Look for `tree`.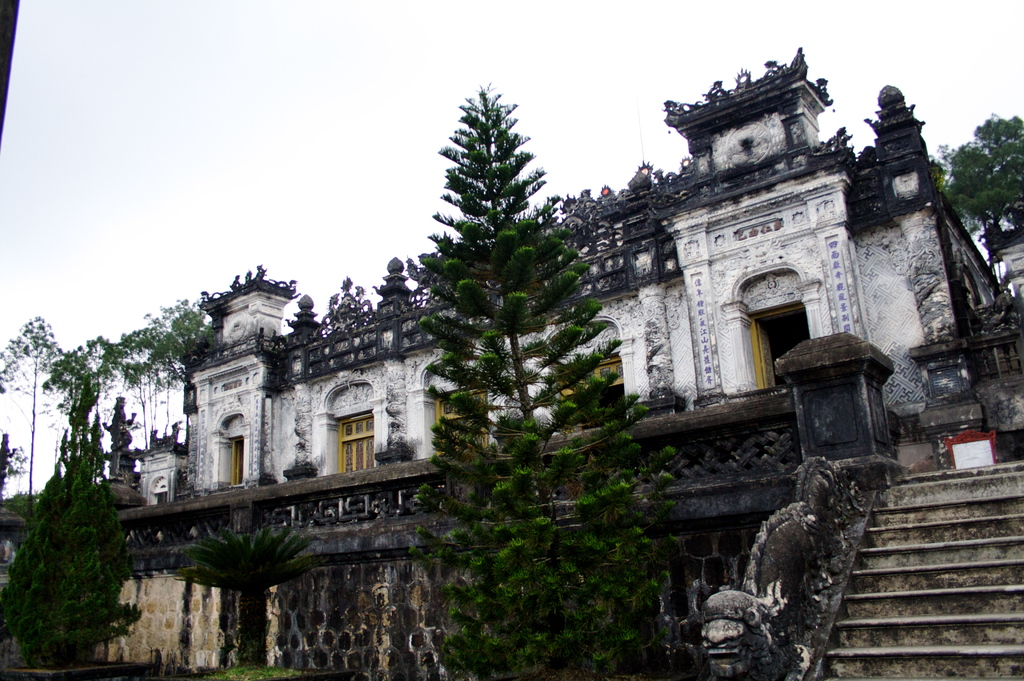
Found: 393,79,648,610.
